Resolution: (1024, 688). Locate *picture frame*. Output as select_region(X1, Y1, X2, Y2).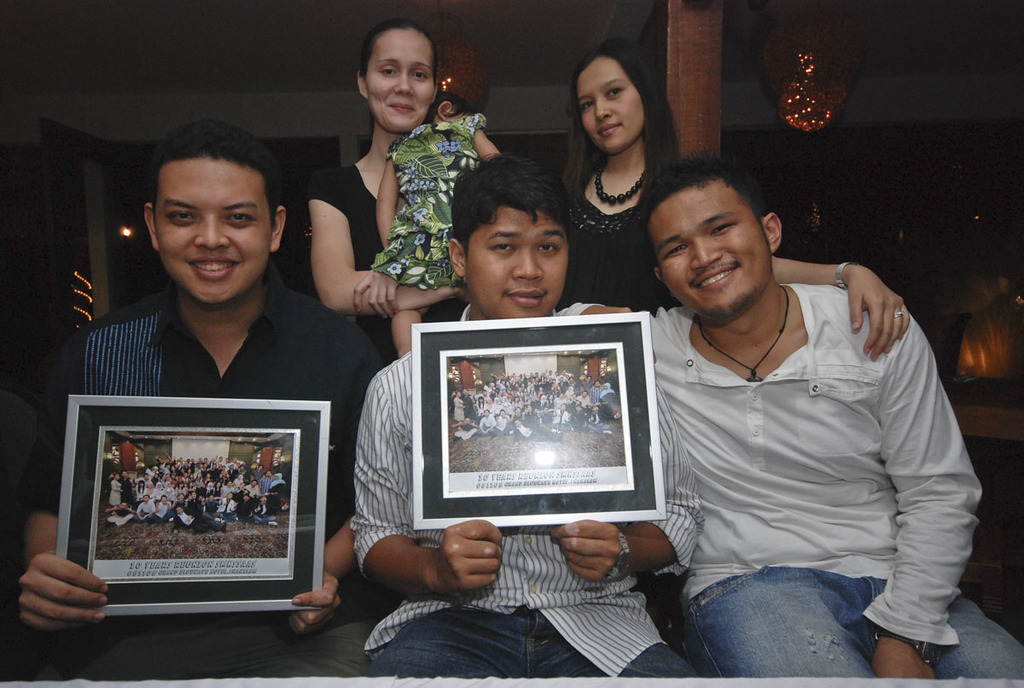
select_region(55, 390, 330, 611).
